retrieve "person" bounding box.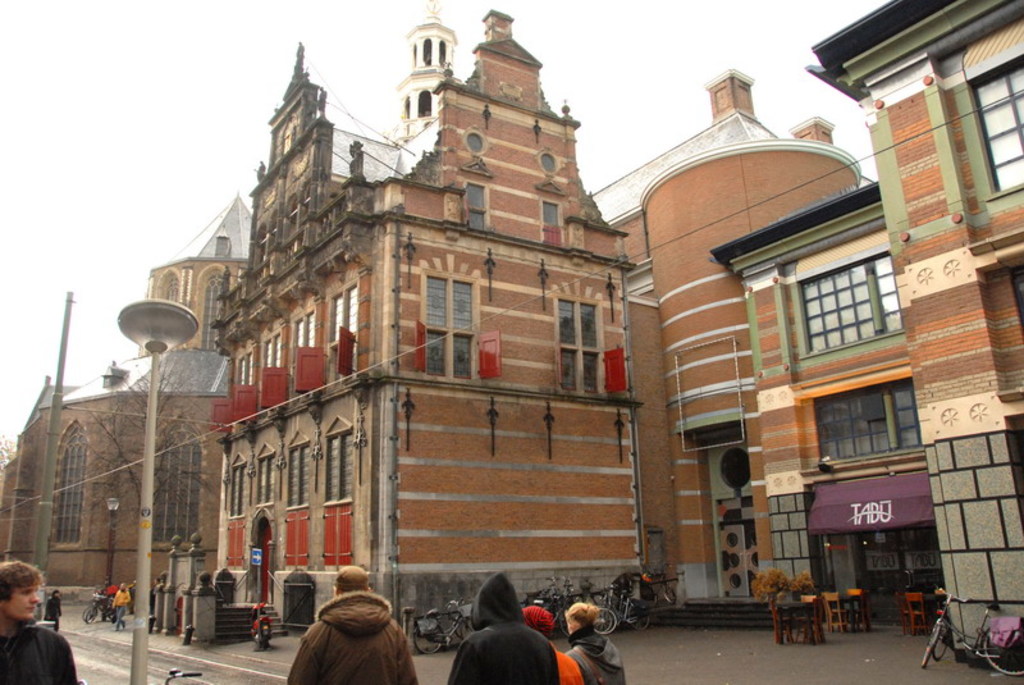
Bounding box: crop(291, 565, 420, 682).
